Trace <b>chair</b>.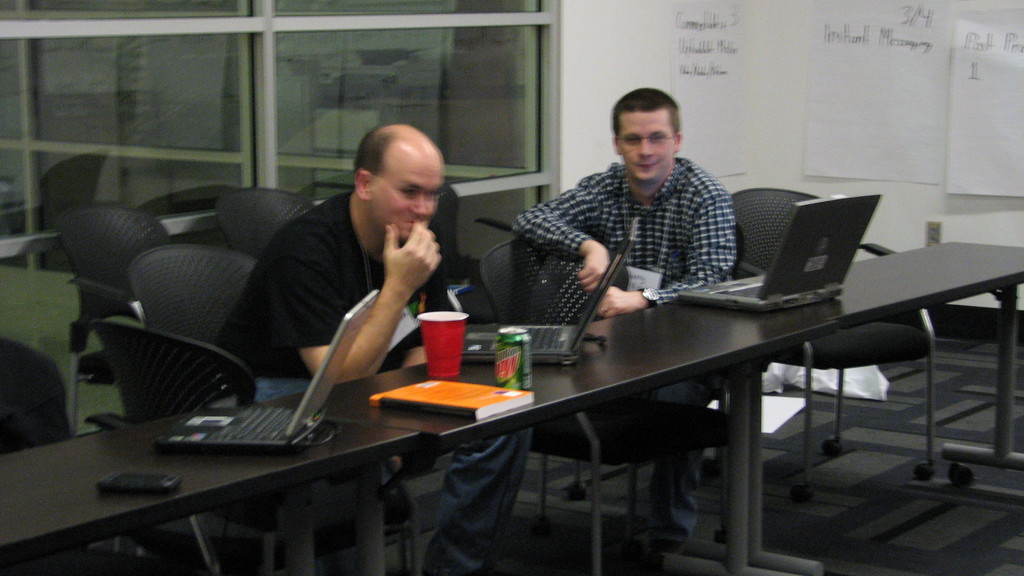
Traced to l=40, t=143, r=110, b=272.
